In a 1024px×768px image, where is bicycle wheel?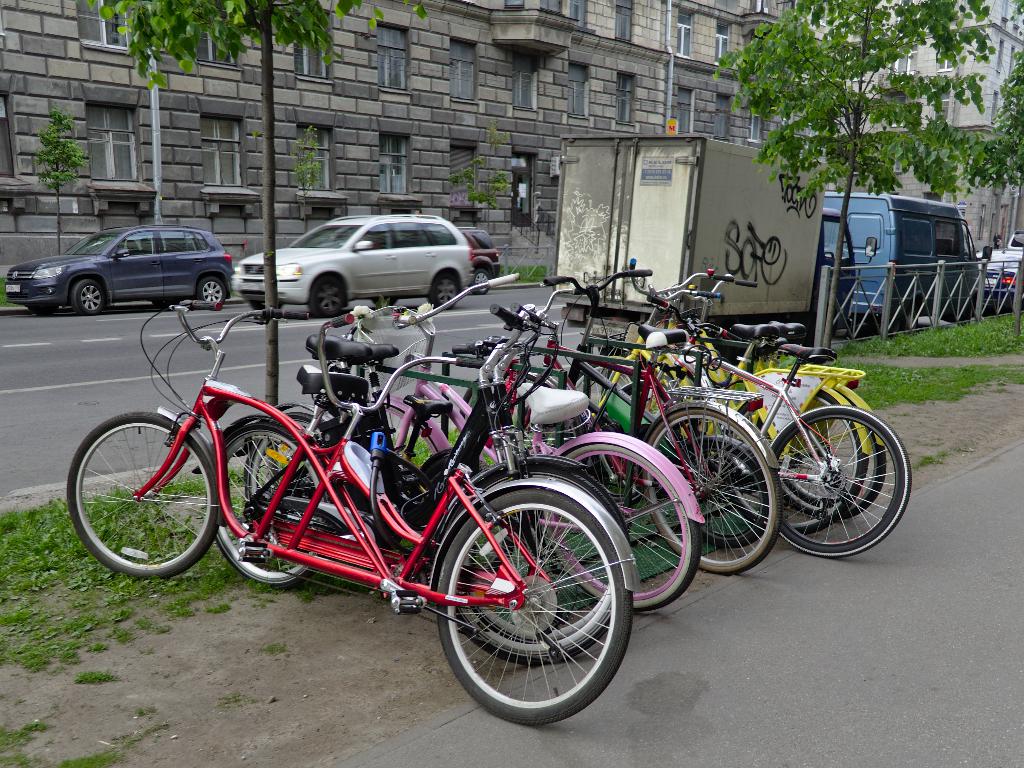
rect(731, 383, 866, 538).
